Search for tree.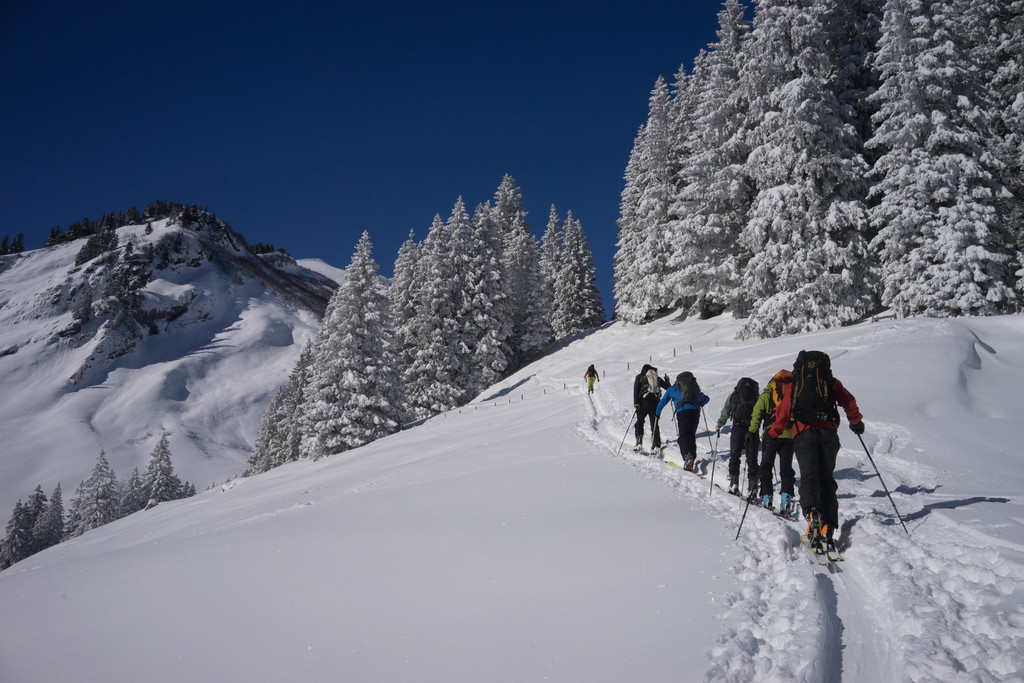
Found at <region>384, 226, 424, 345</region>.
